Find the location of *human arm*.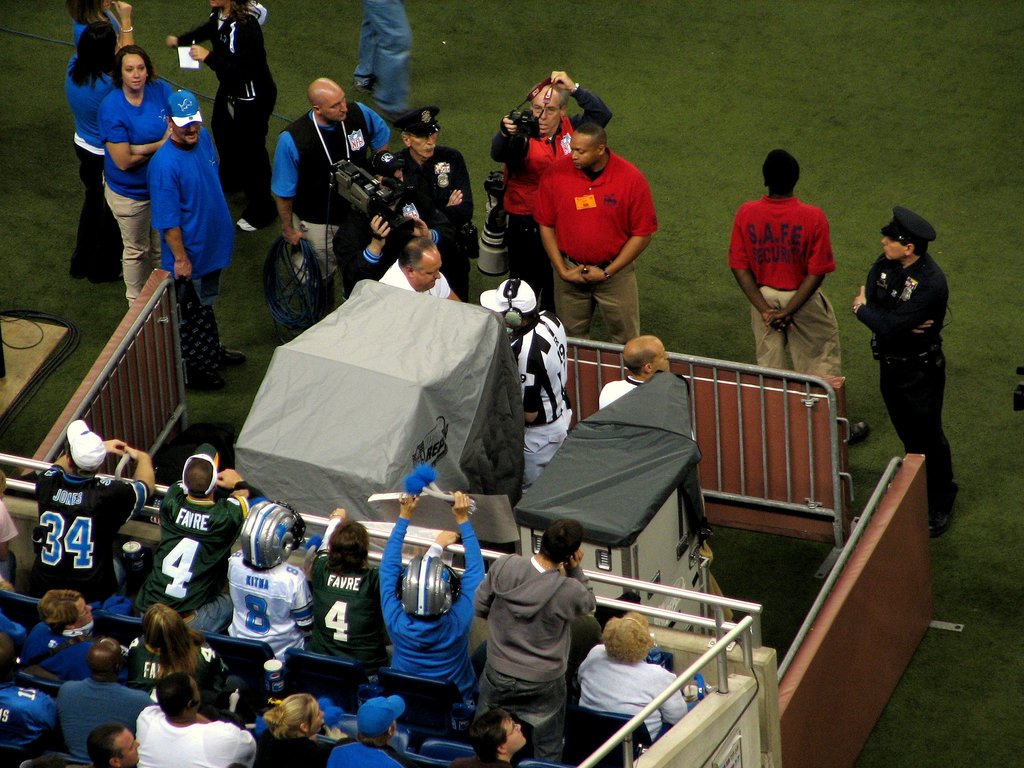
Location: bbox(149, 161, 198, 282).
